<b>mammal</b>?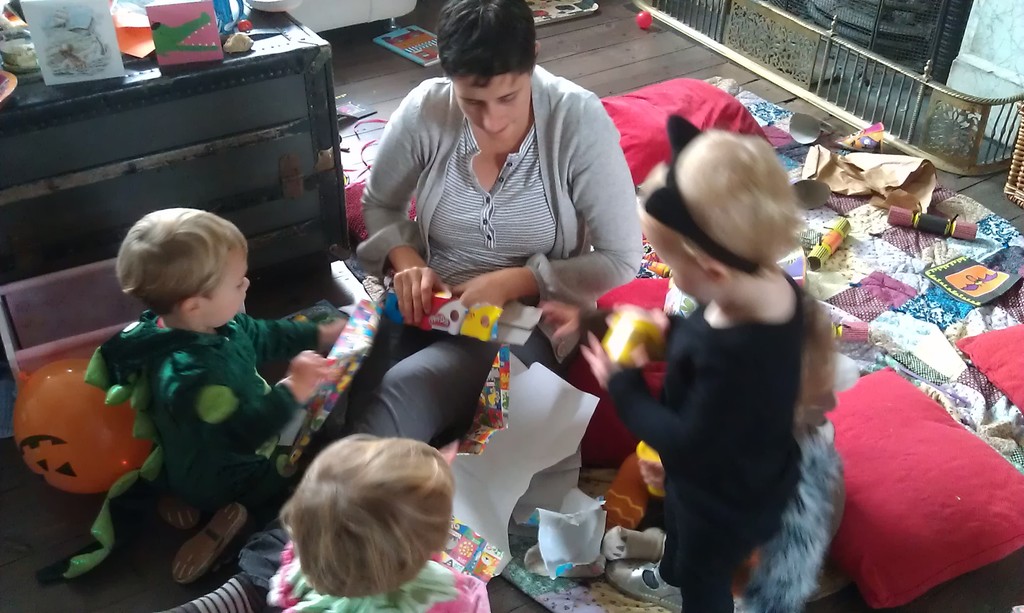
BBox(164, 0, 639, 612)
